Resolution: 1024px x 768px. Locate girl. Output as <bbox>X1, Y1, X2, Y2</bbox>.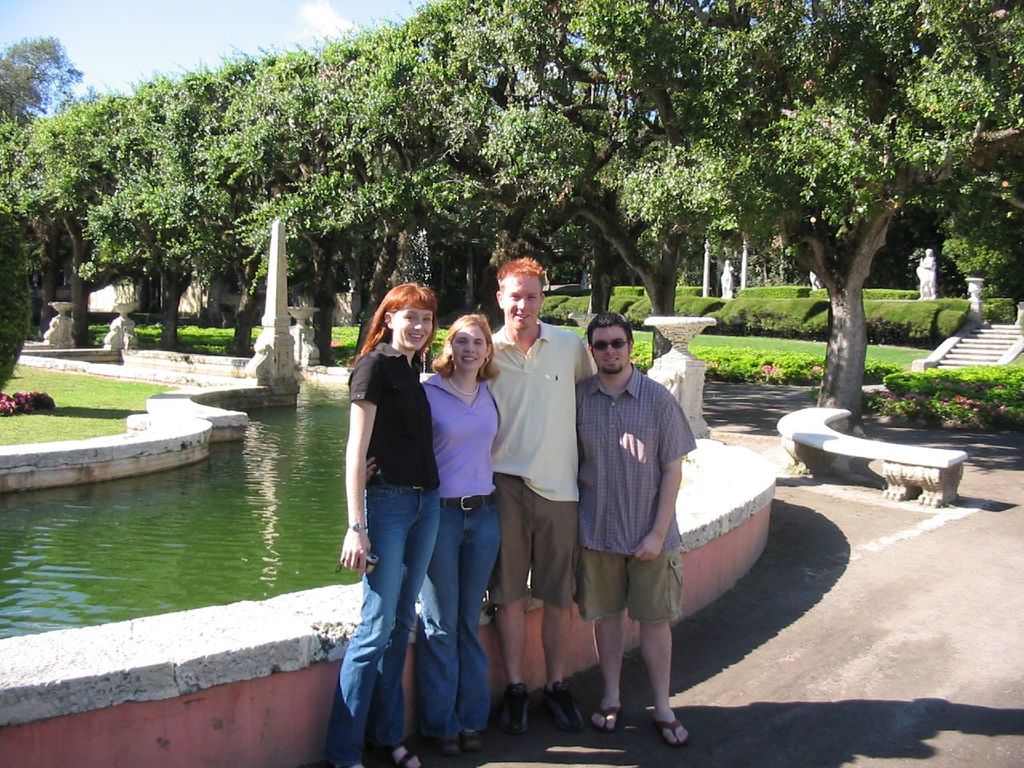
<bbox>332, 284, 450, 767</bbox>.
